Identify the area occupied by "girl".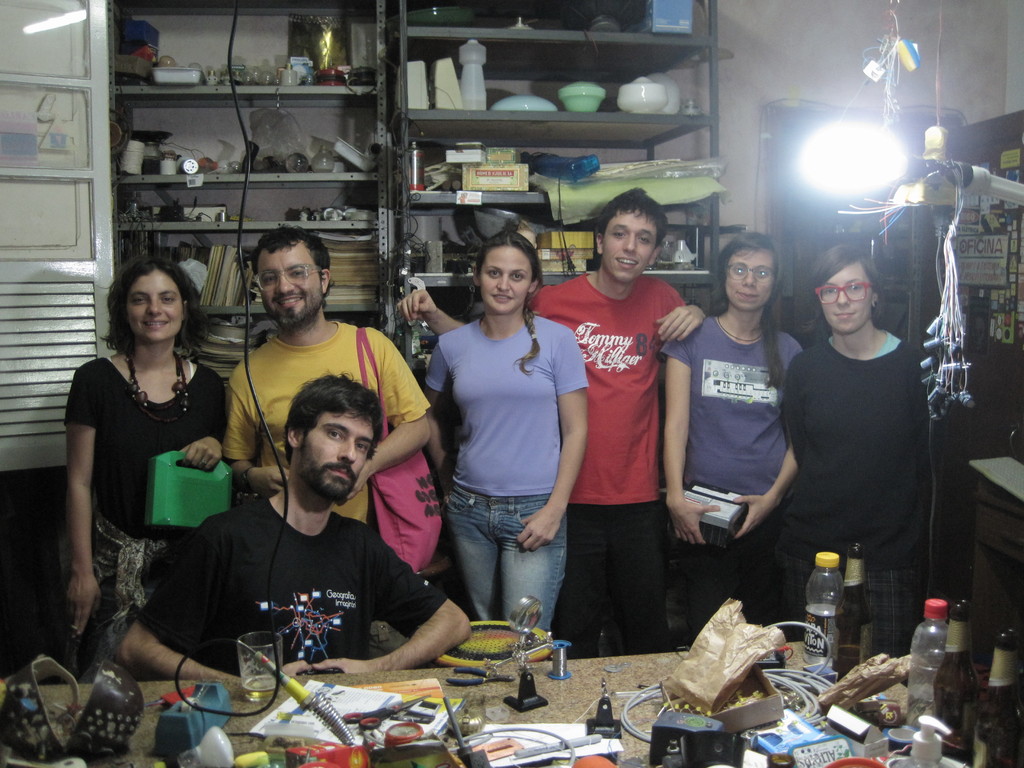
Area: crop(426, 227, 588, 632).
